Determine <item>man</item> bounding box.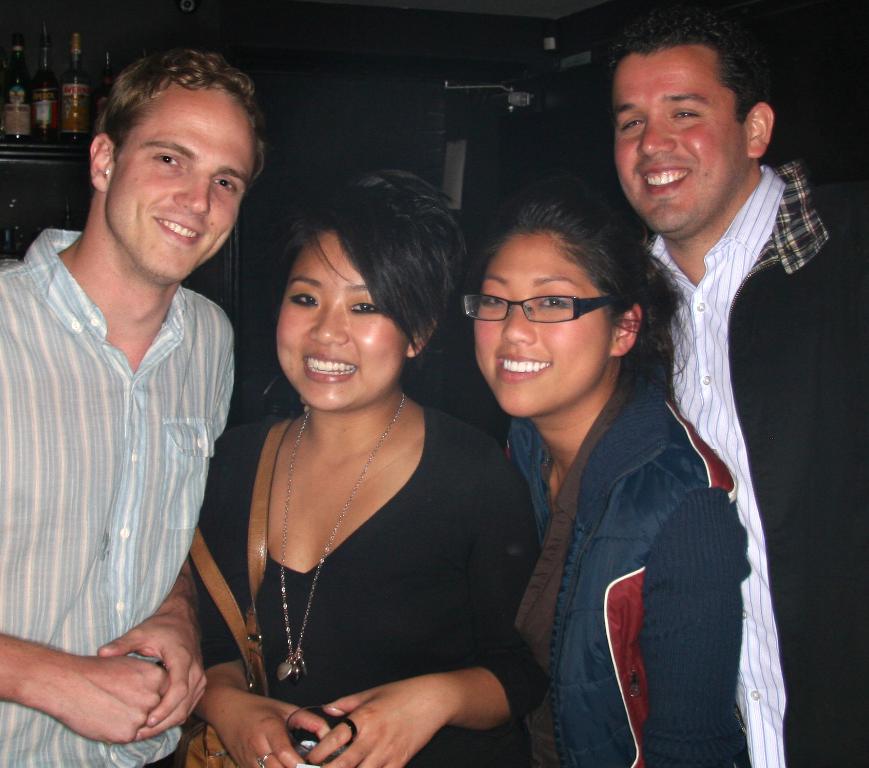
Determined: x1=587 y1=0 x2=822 y2=767.
